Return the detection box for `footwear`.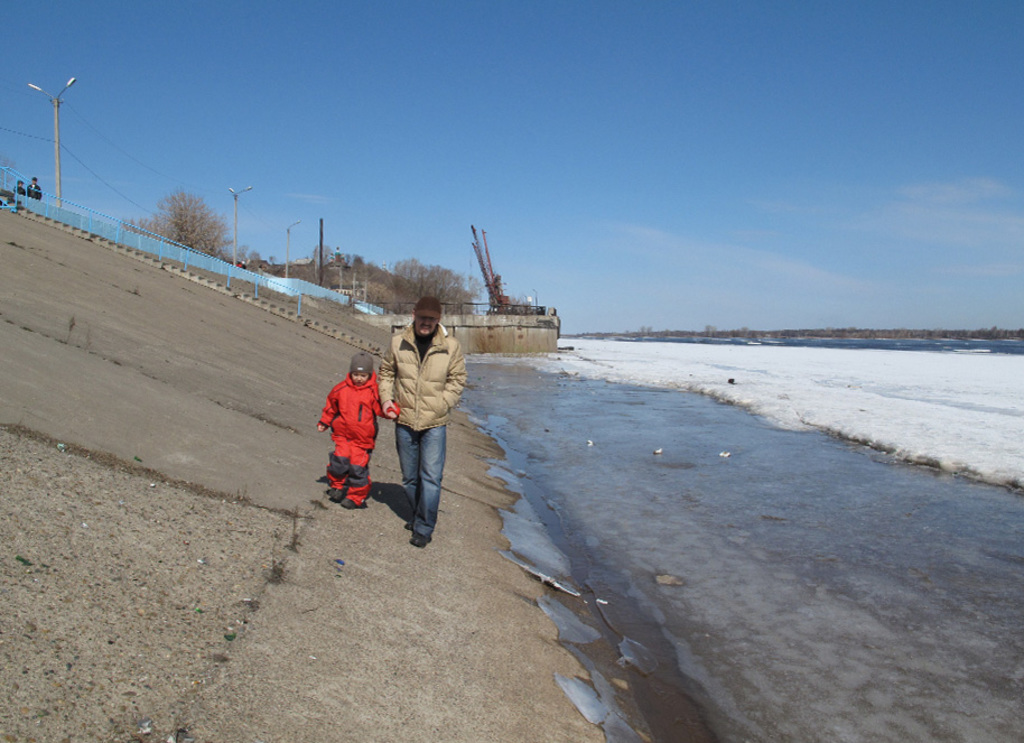
(x1=322, y1=489, x2=343, y2=504).
